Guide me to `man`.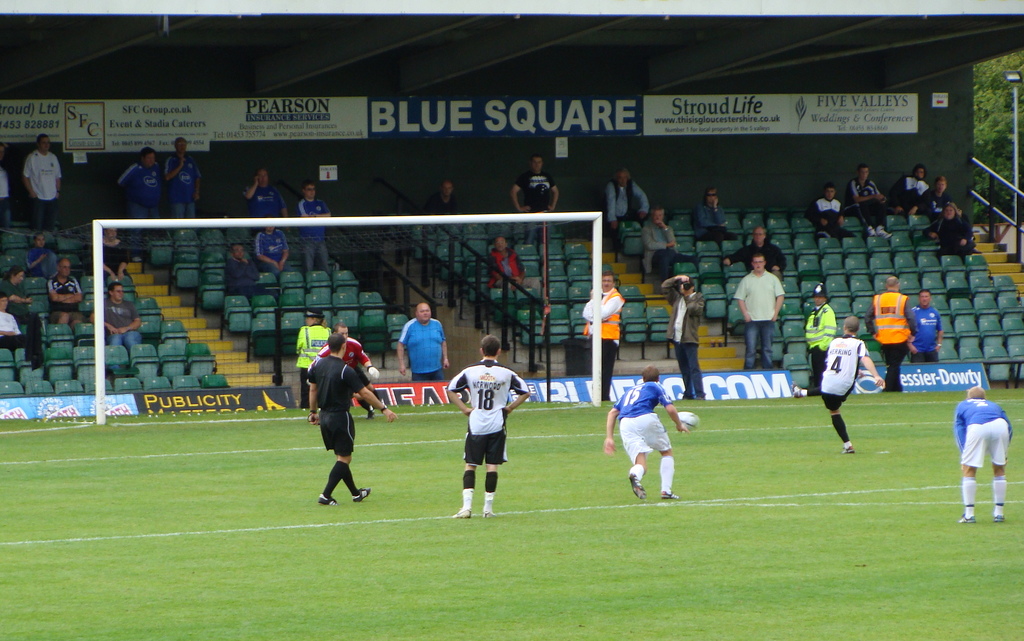
Guidance: detection(956, 385, 1013, 524).
